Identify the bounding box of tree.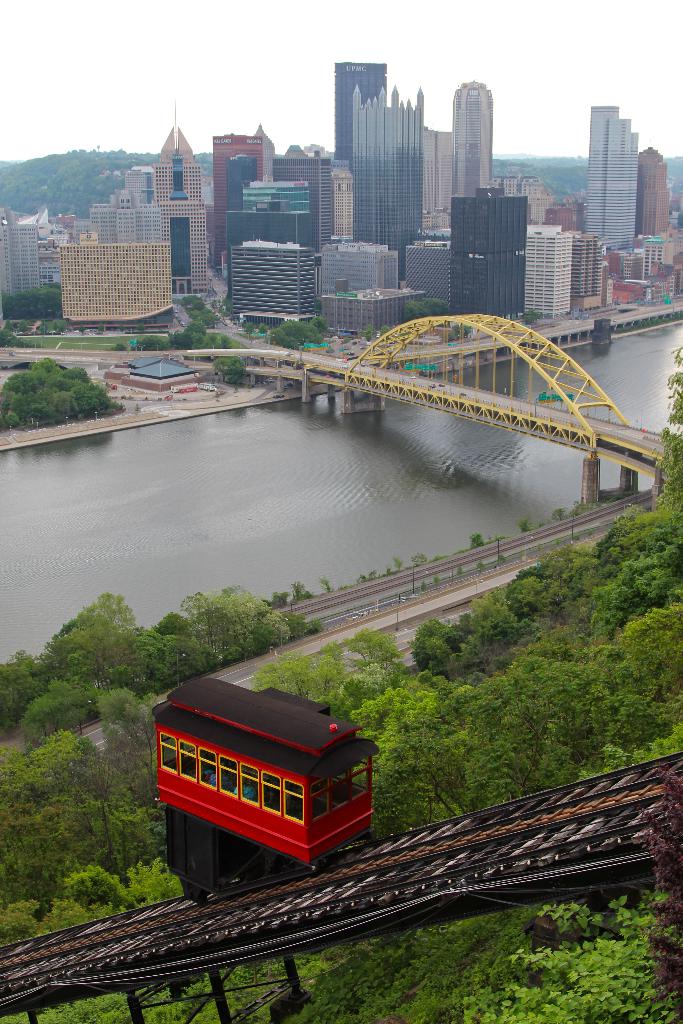
505, 652, 548, 745.
